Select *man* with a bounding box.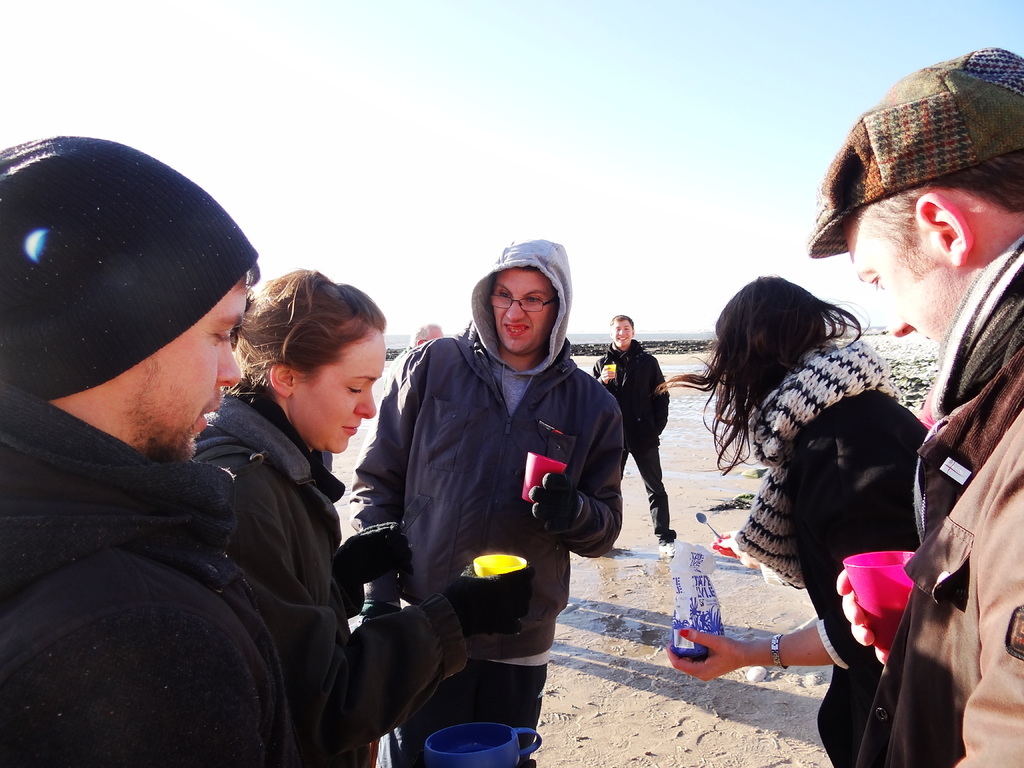
<region>588, 313, 676, 551</region>.
